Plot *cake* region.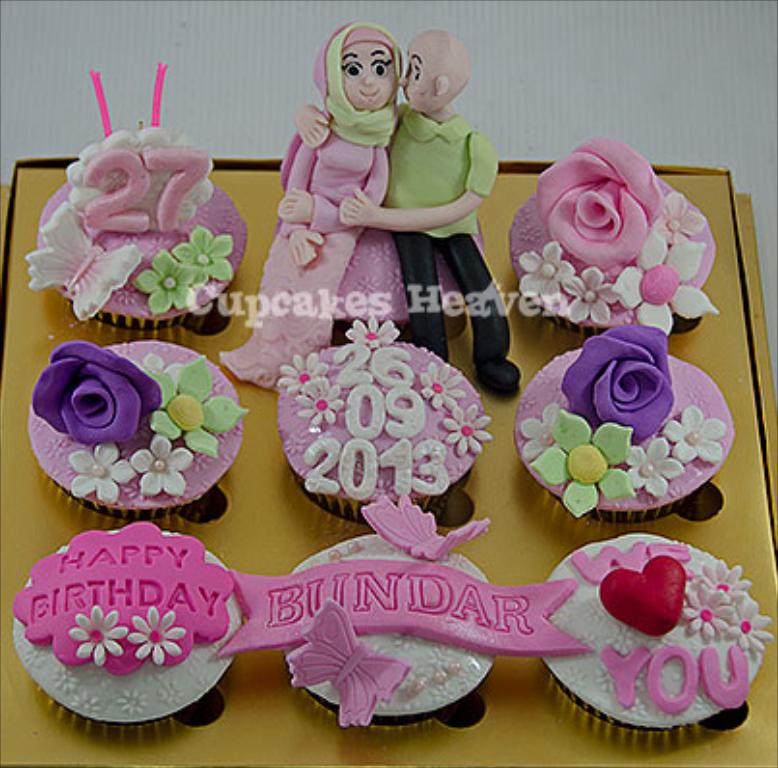
Plotted at 494,328,743,517.
